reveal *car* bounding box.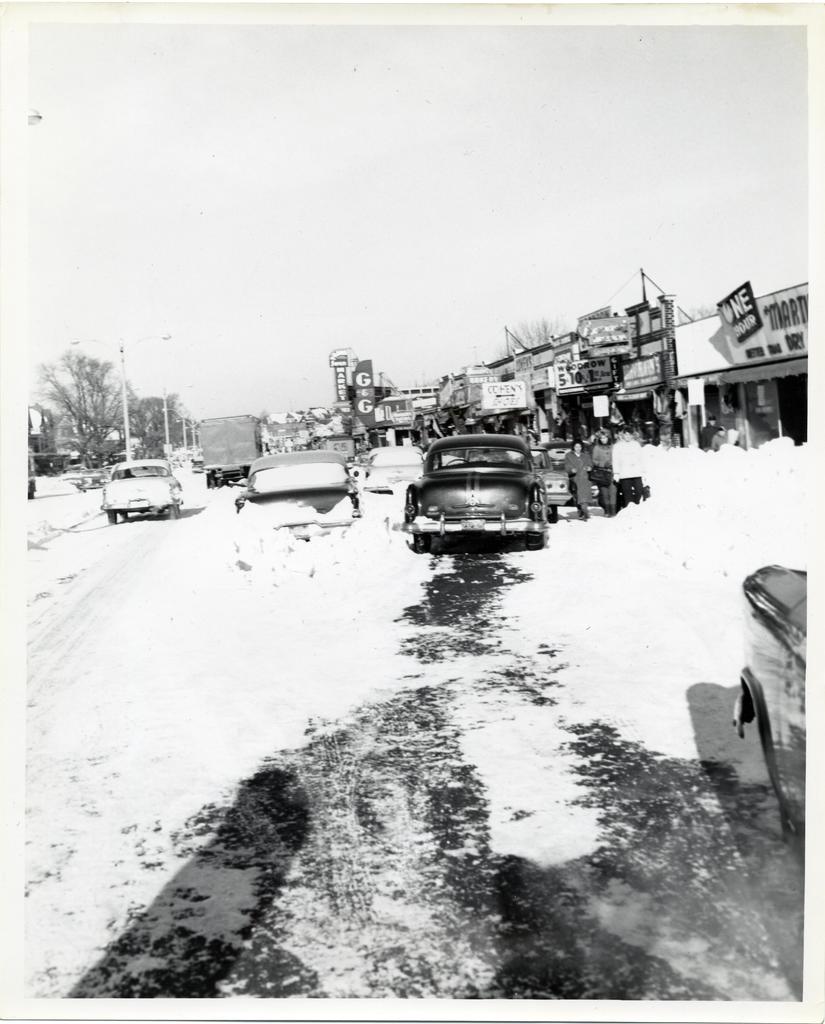
Revealed: [360,442,423,490].
